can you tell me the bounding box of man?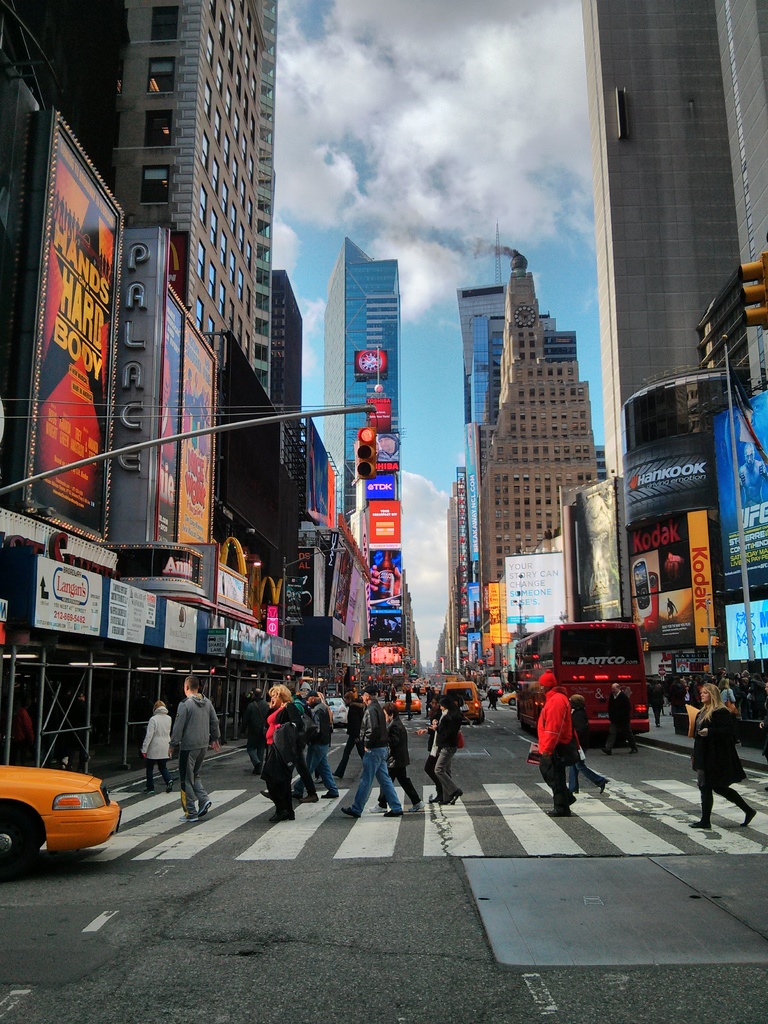
x1=341 y1=686 x2=401 y2=819.
